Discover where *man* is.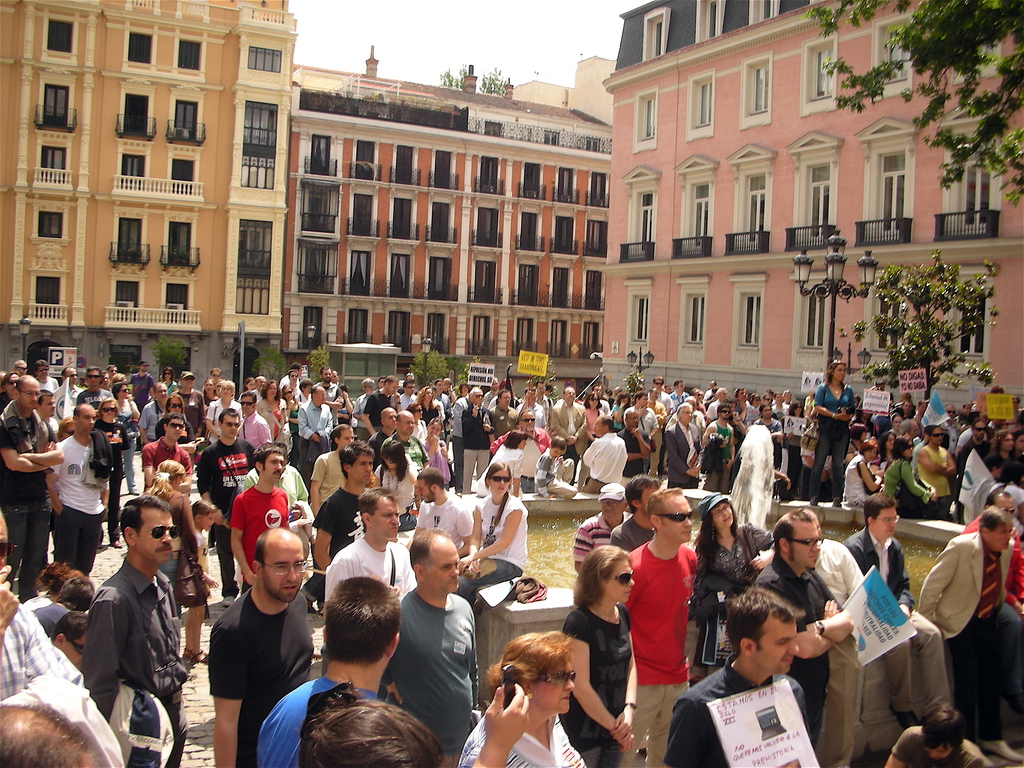
Discovered at rect(141, 417, 194, 491).
